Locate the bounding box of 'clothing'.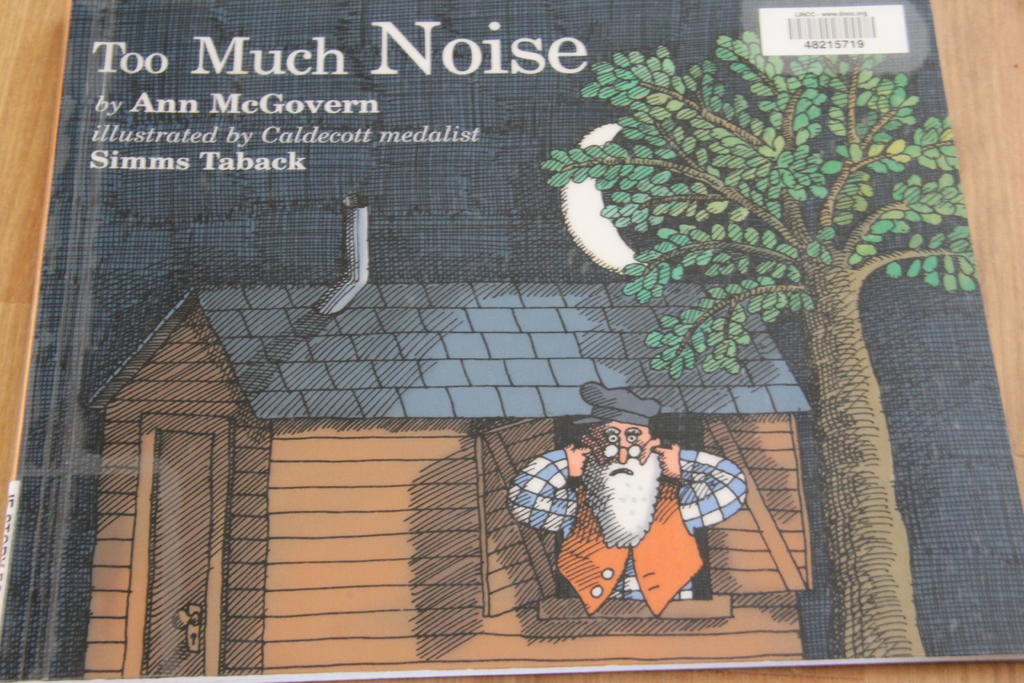
Bounding box: rect(510, 433, 735, 621).
